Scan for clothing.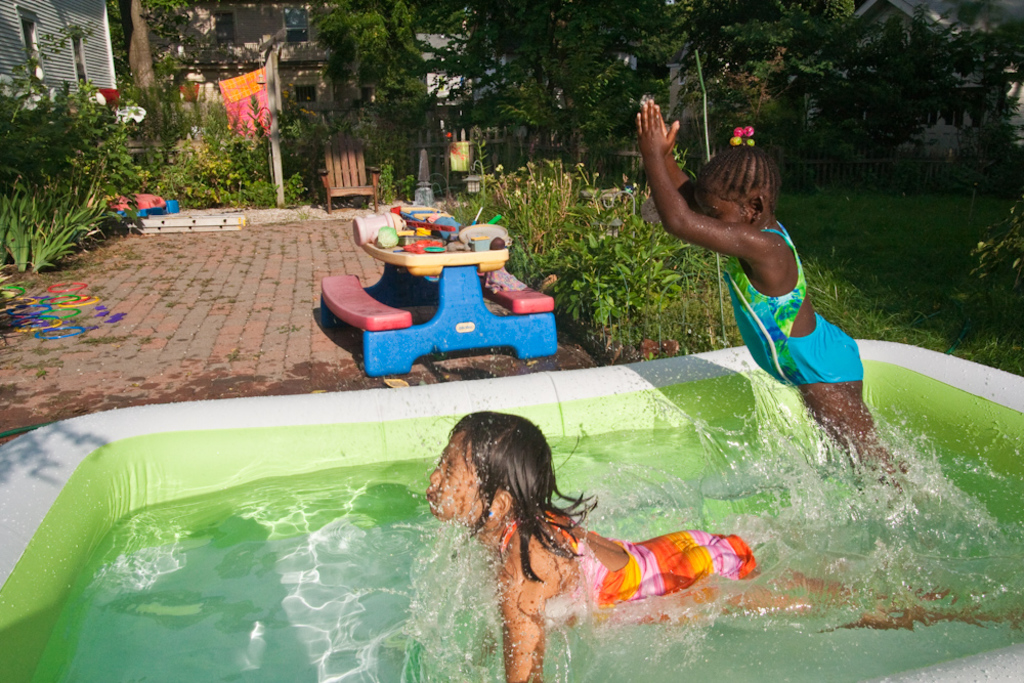
Scan result: <region>100, 89, 120, 103</region>.
